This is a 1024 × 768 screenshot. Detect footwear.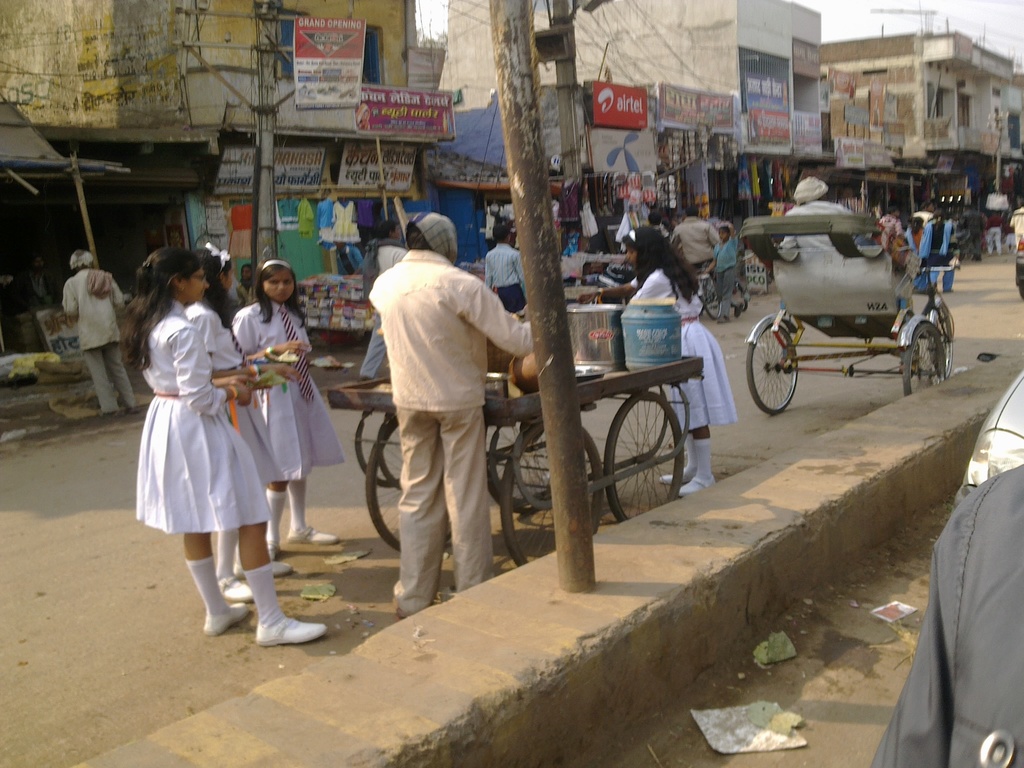
{"x1": 676, "y1": 479, "x2": 716, "y2": 499}.
